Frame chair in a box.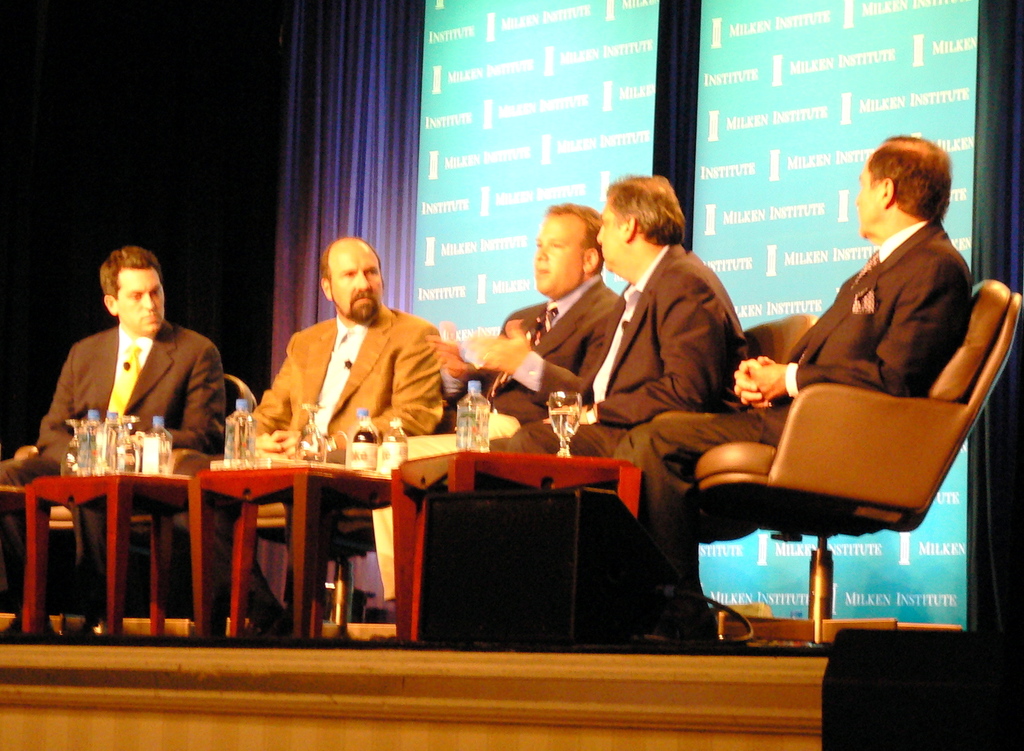
bbox=(244, 373, 471, 638).
